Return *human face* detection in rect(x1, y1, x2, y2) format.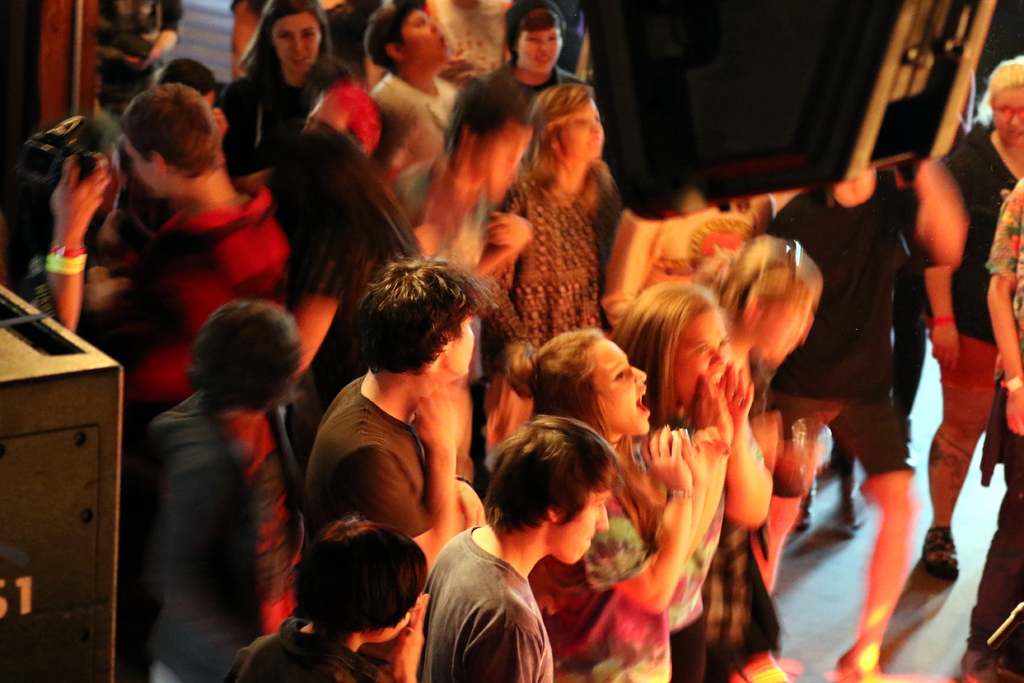
rect(994, 84, 1023, 150).
